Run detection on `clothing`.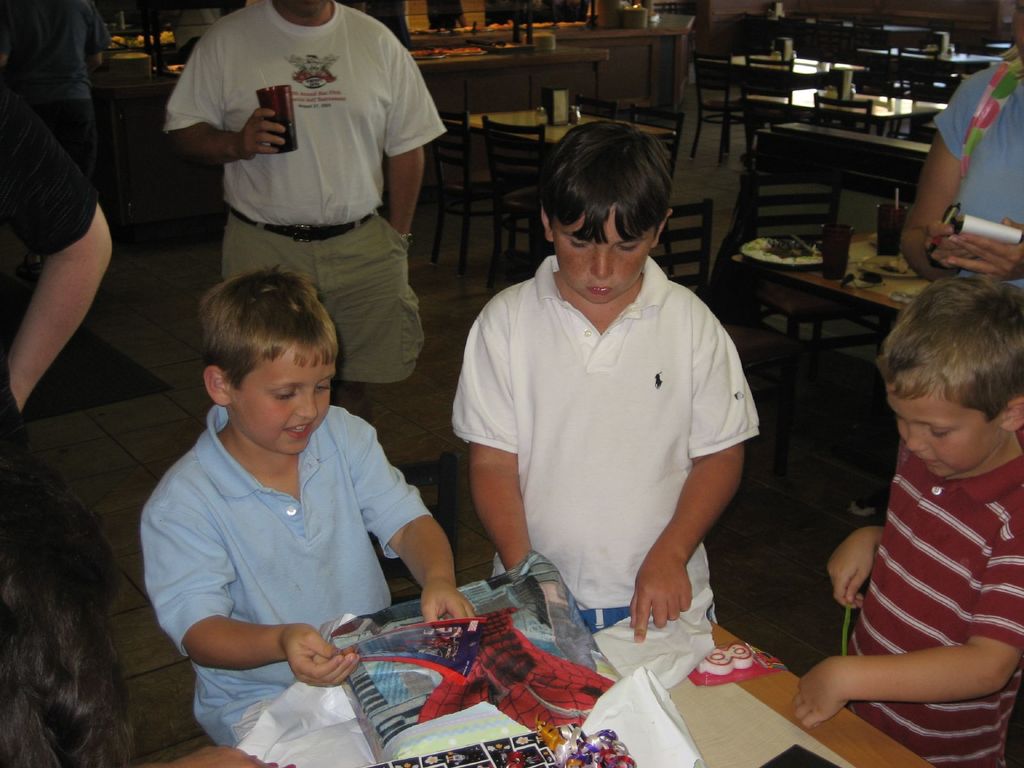
Result: l=136, t=394, r=428, b=754.
